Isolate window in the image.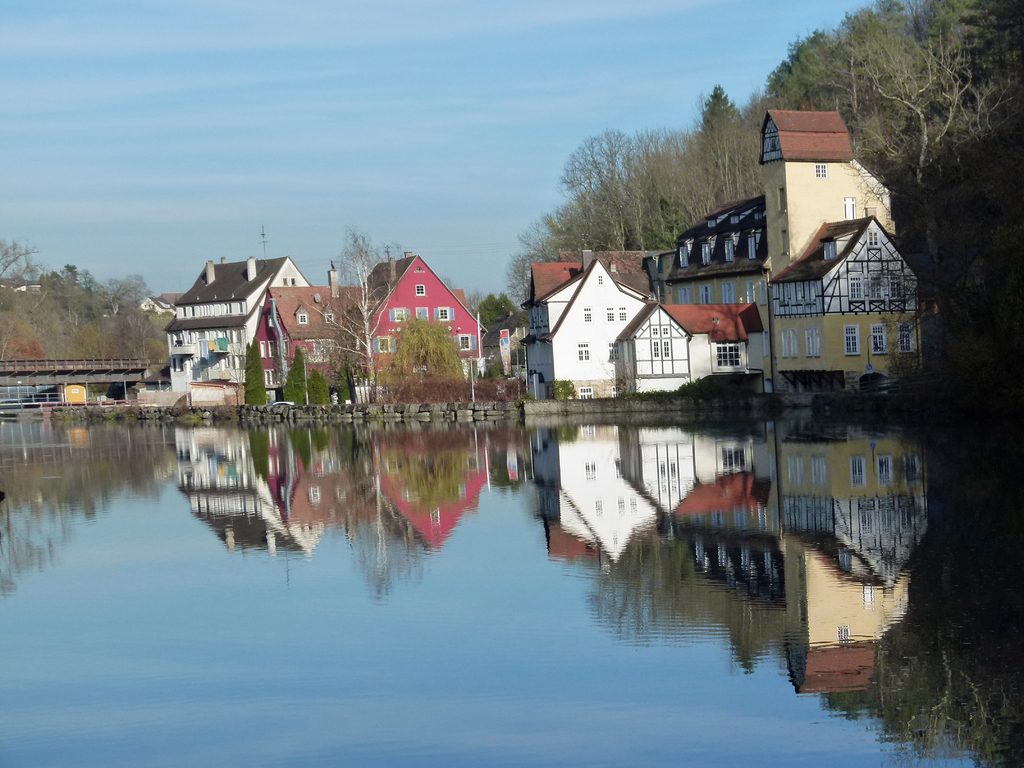
Isolated region: 873,323,892,353.
